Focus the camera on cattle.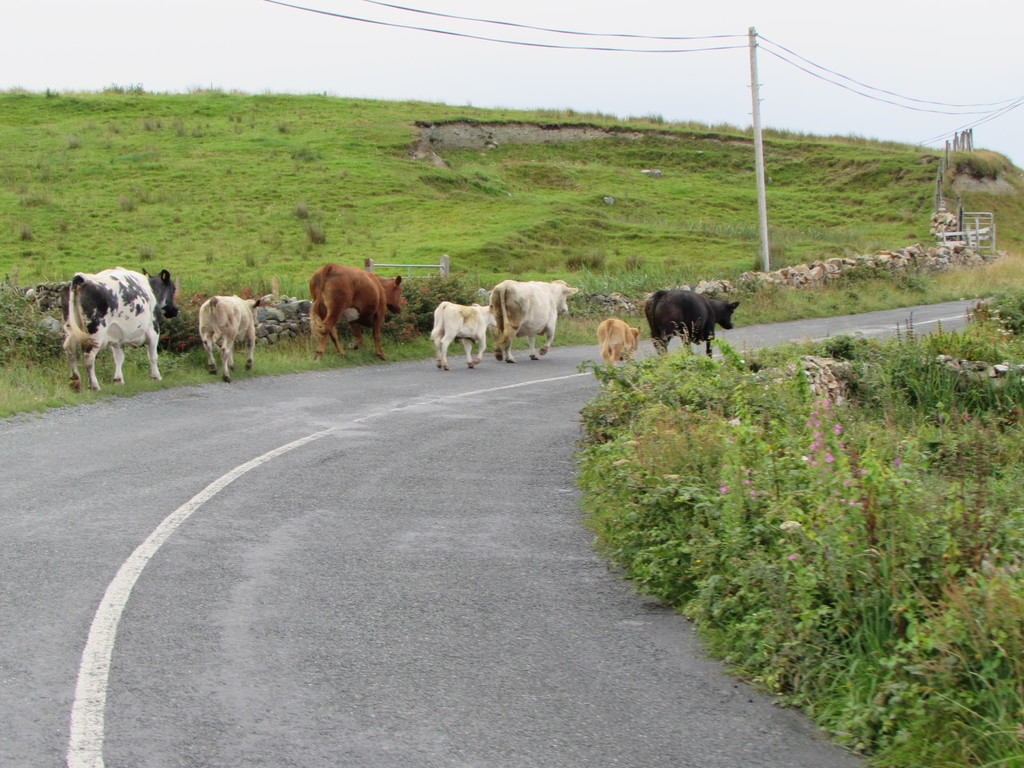
Focus region: locate(428, 299, 499, 369).
